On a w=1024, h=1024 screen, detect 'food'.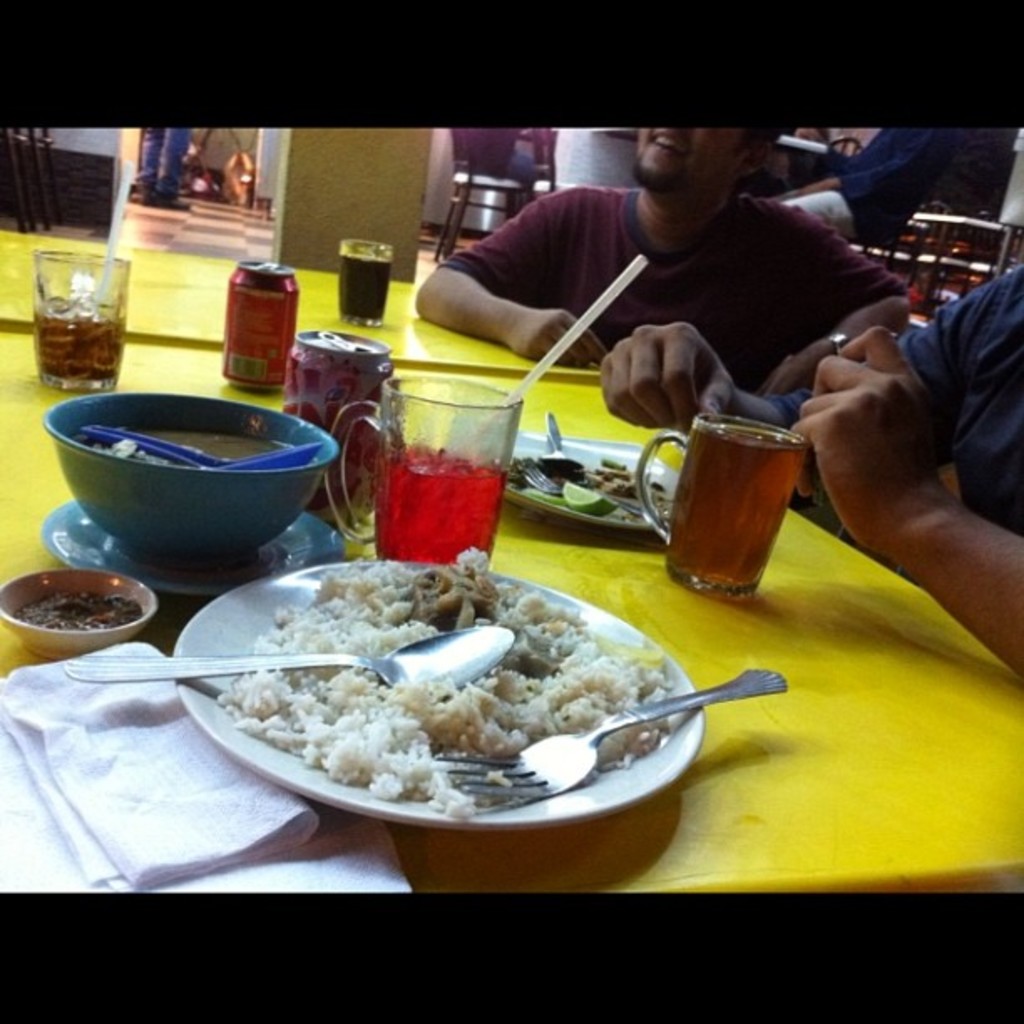
214:547:691:823.
